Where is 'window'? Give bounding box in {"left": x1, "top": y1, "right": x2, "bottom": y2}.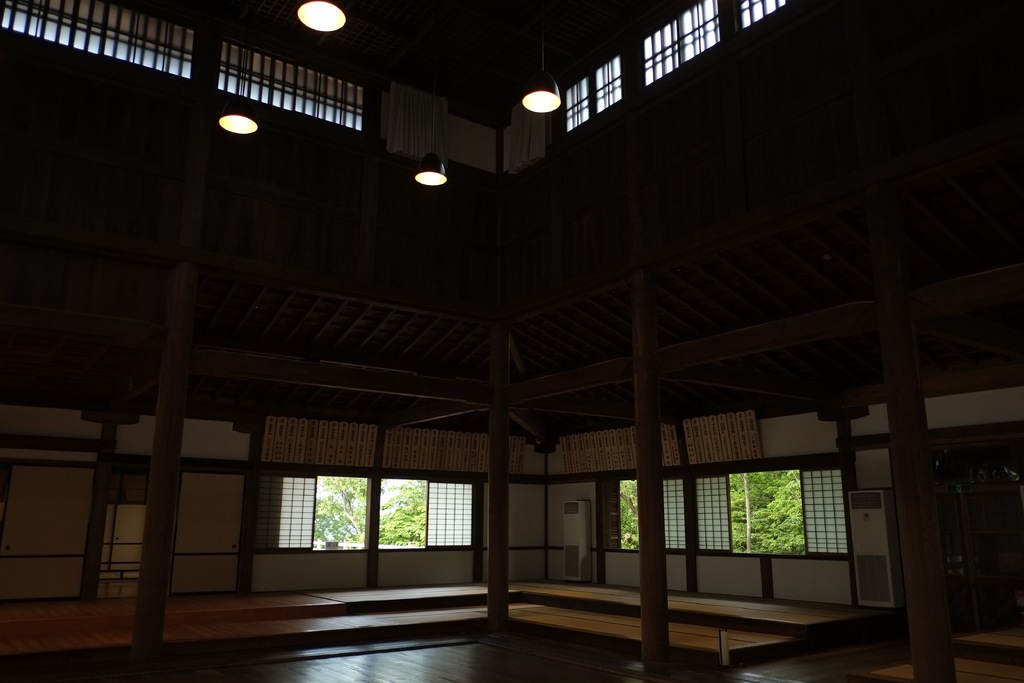
{"left": 620, "top": 470, "right": 852, "bottom": 559}.
